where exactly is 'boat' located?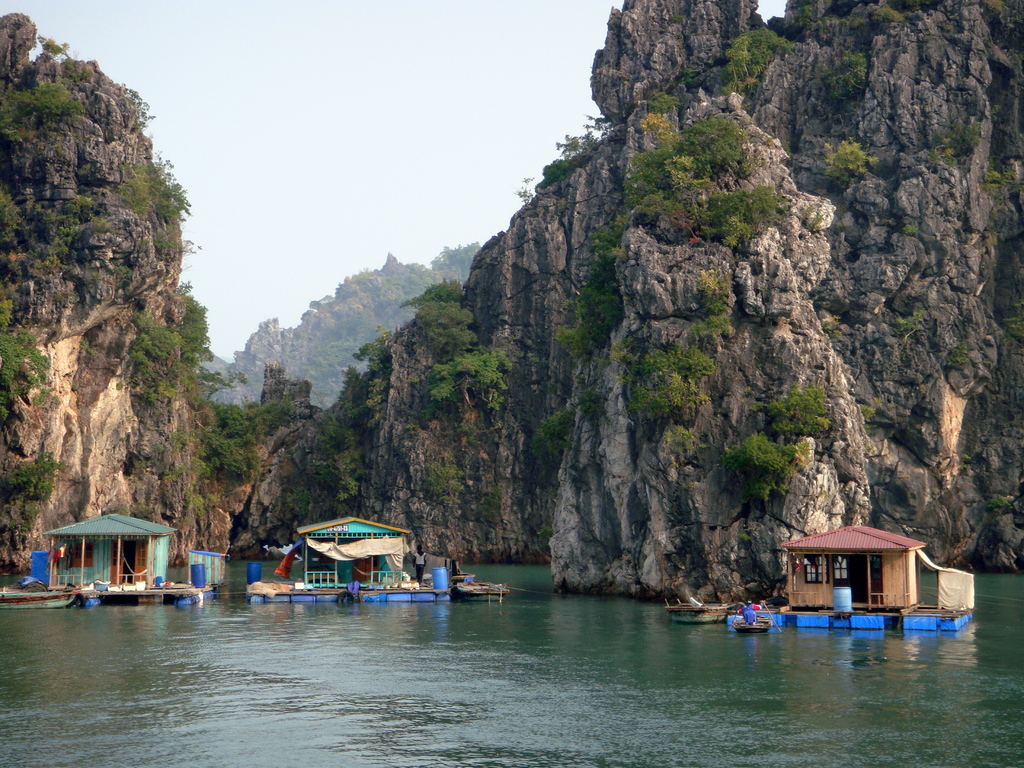
Its bounding box is (454,575,513,607).
